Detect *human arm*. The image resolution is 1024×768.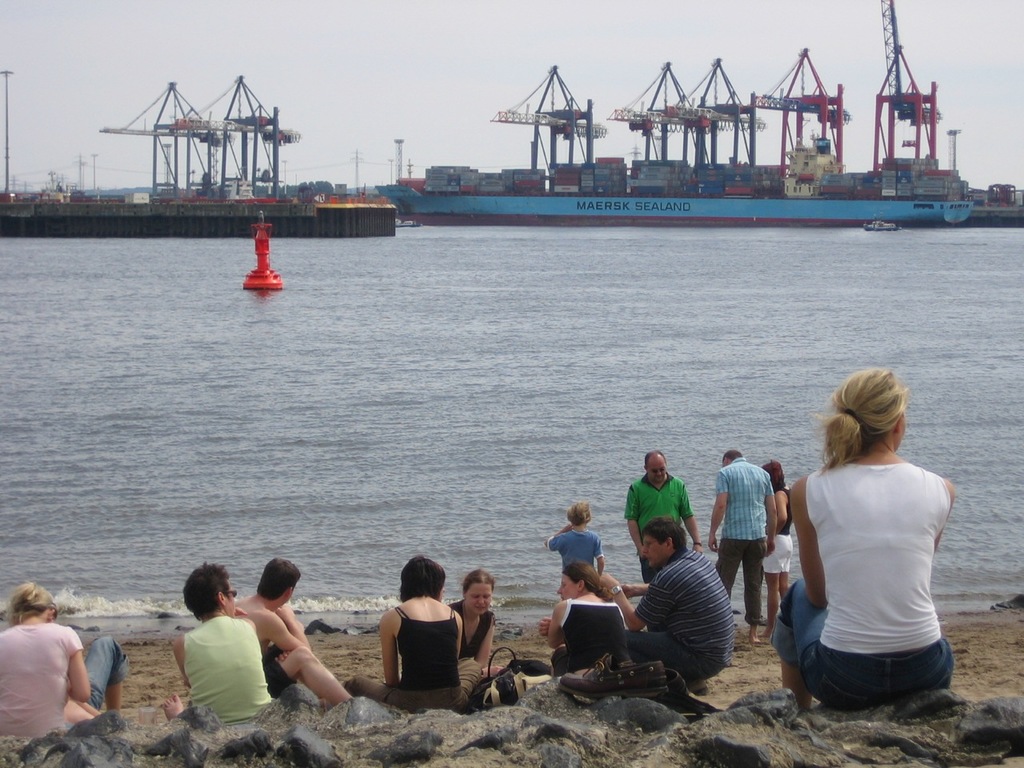
left=621, top=485, right=646, bottom=555.
